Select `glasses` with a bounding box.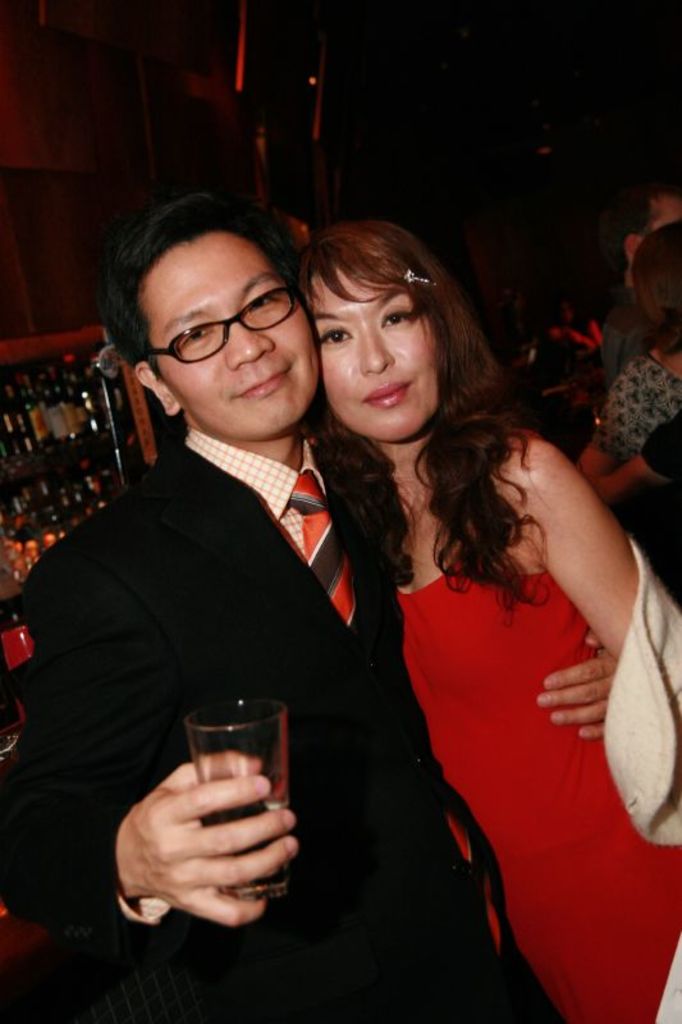
bbox(129, 285, 312, 362).
